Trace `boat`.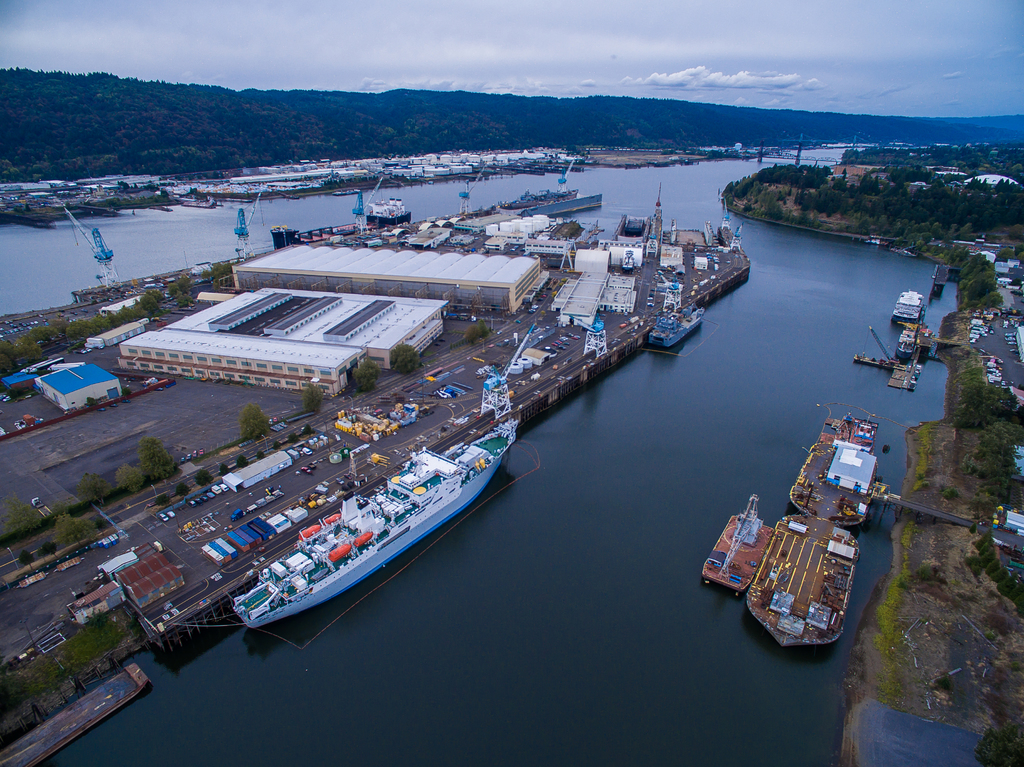
Traced to select_region(295, 522, 323, 541).
